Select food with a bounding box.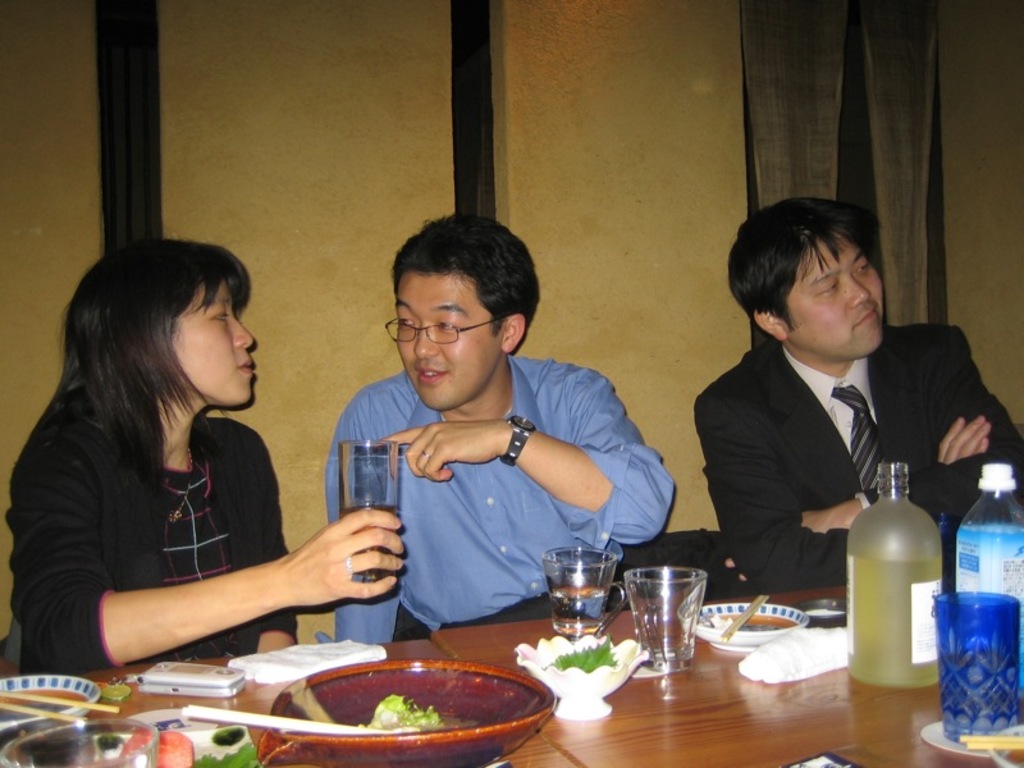
region(247, 639, 530, 736).
